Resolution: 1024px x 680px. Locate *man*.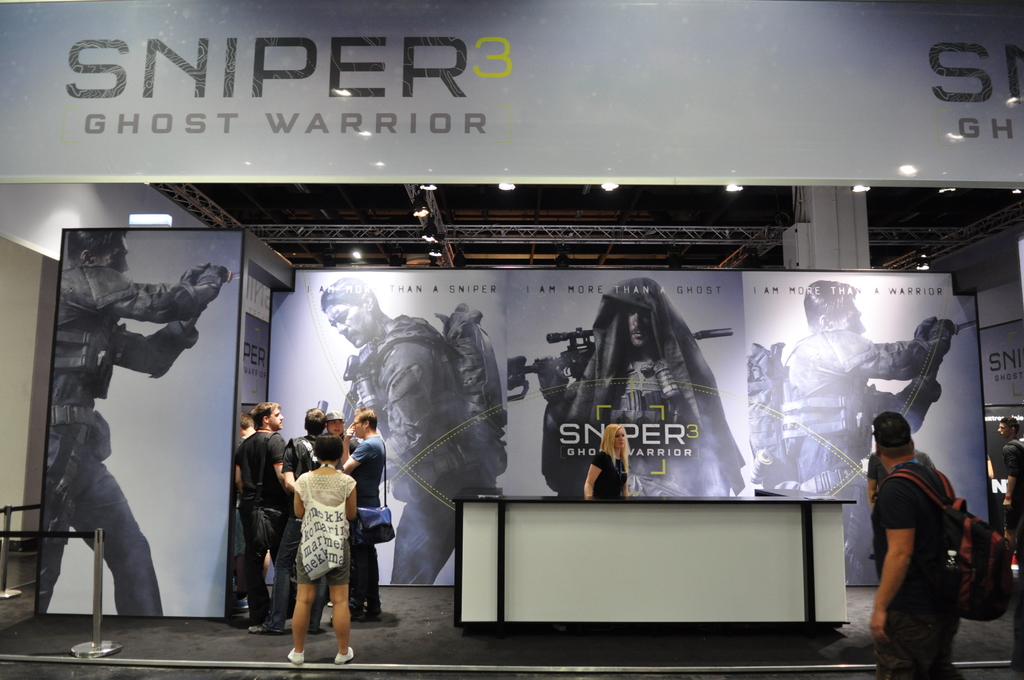
bbox=[340, 409, 384, 618].
